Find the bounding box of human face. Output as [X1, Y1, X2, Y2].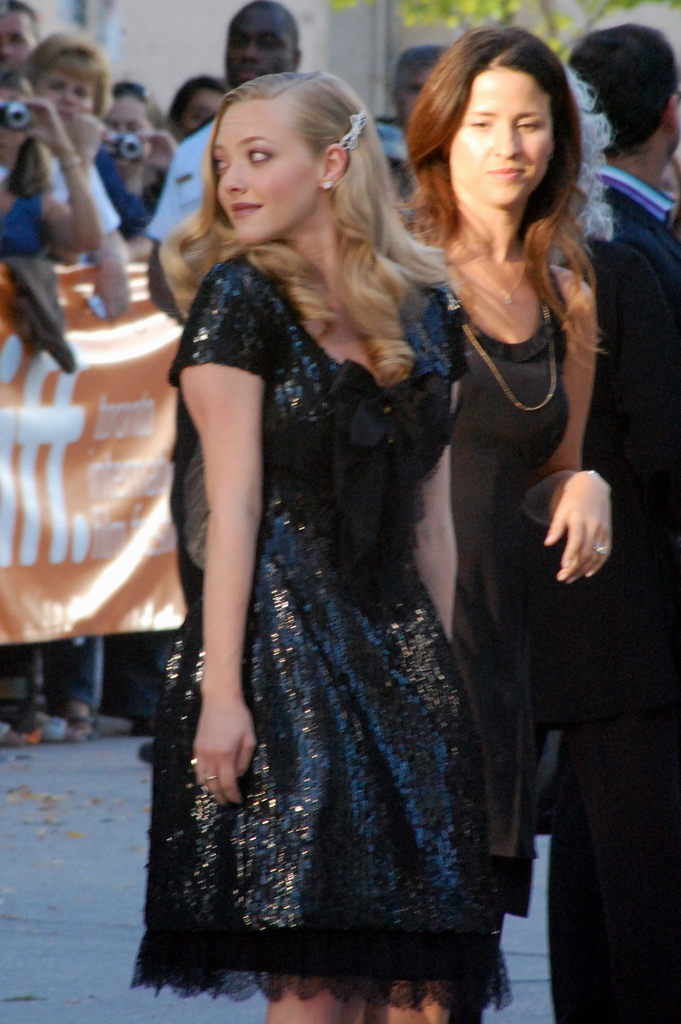
[35, 57, 94, 108].
